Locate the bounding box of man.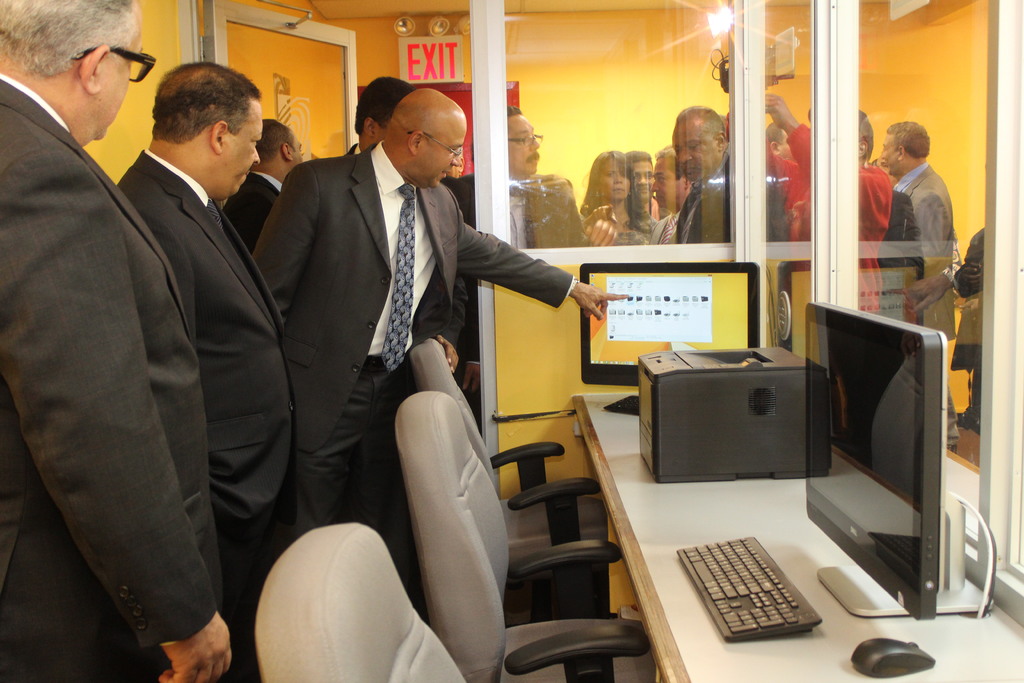
Bounding box: <bbox>216, 108, 307, 248</bbox>.
